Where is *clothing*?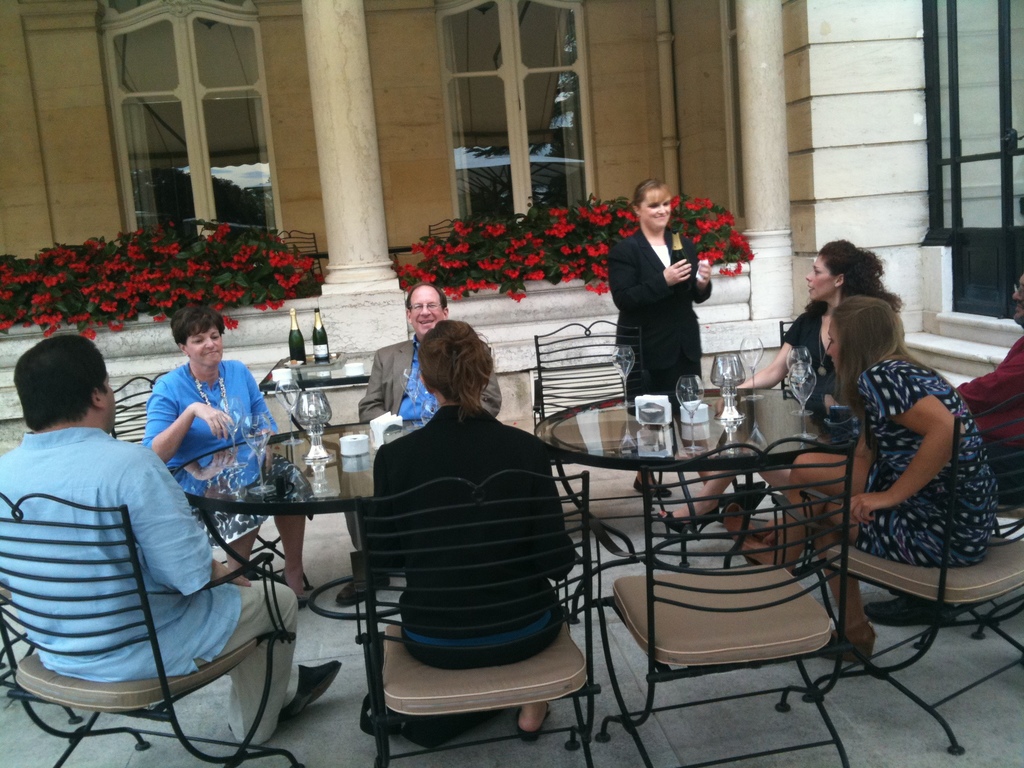
pyautogui.locateOnScreen(850, 358, 998, 575).
